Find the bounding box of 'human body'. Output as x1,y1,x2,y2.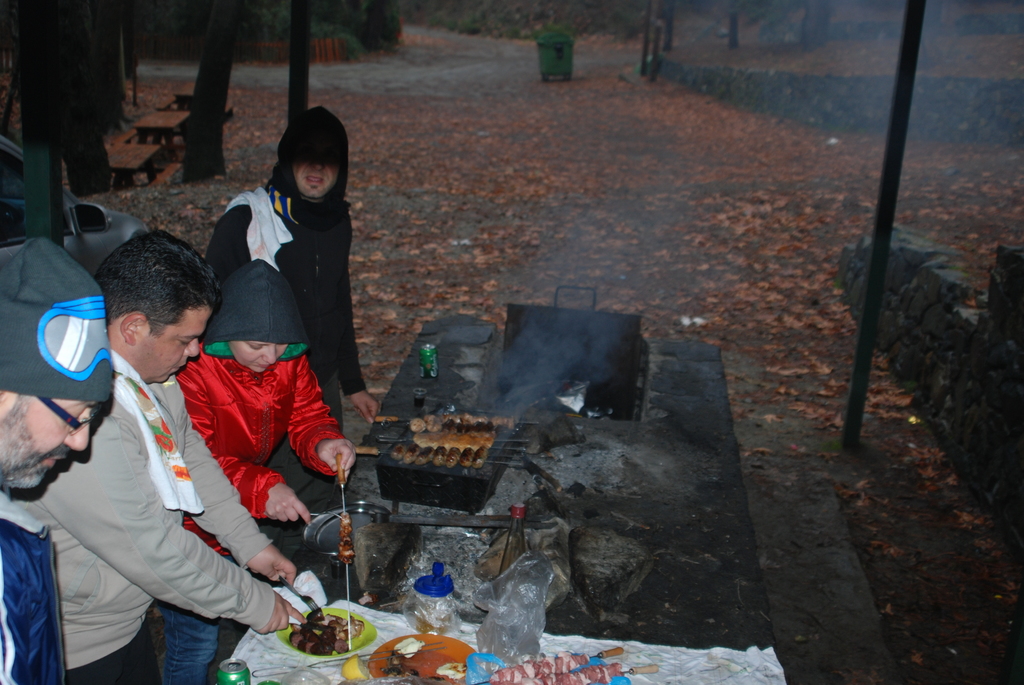
170,331,356,683.
